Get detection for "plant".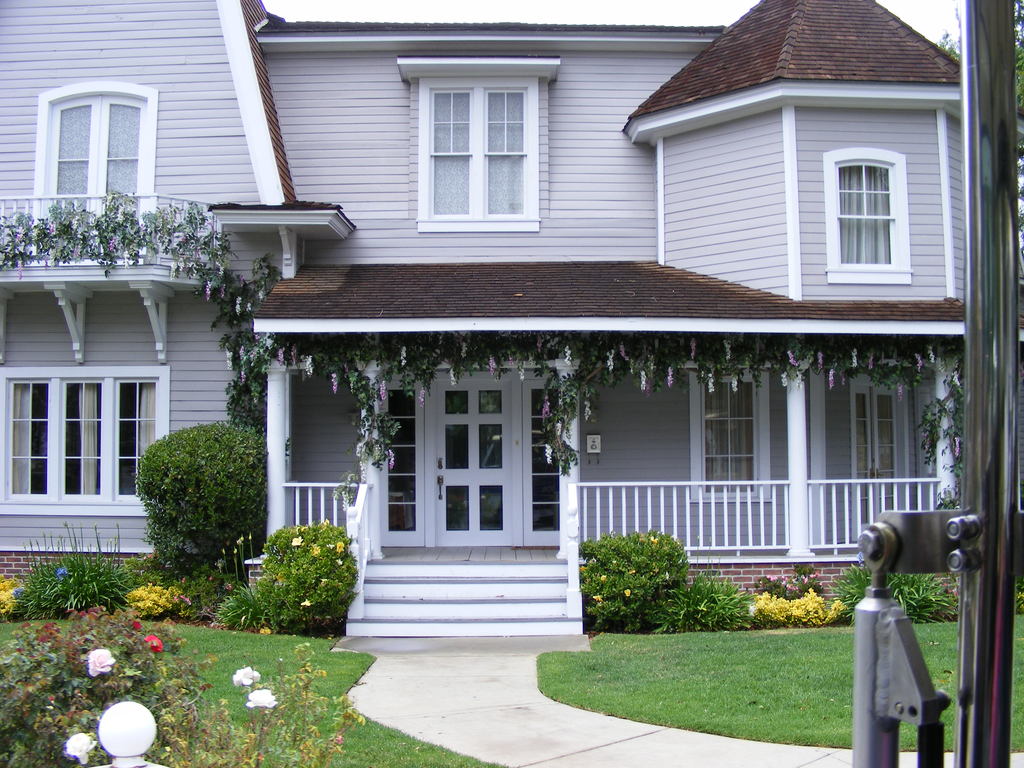
Detection: [left=126, top=581, right=184, bottom=622].
